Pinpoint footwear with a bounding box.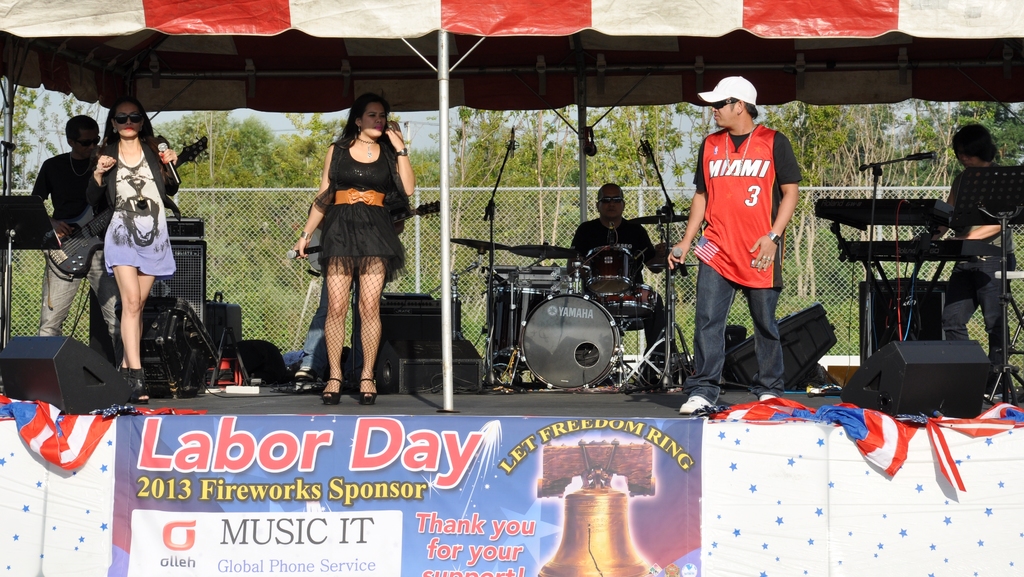
676:397:713:419.
